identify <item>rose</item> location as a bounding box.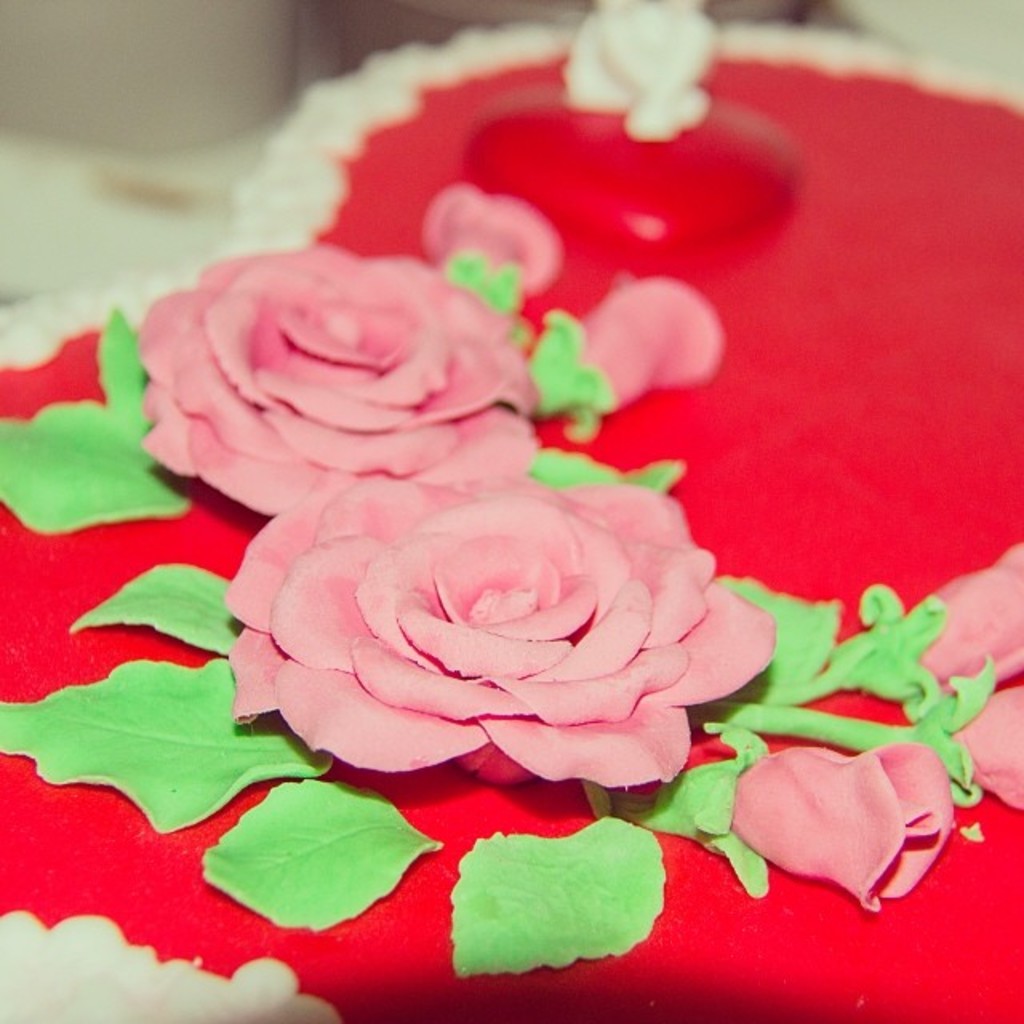
crop(216, 464, 779, 794).
